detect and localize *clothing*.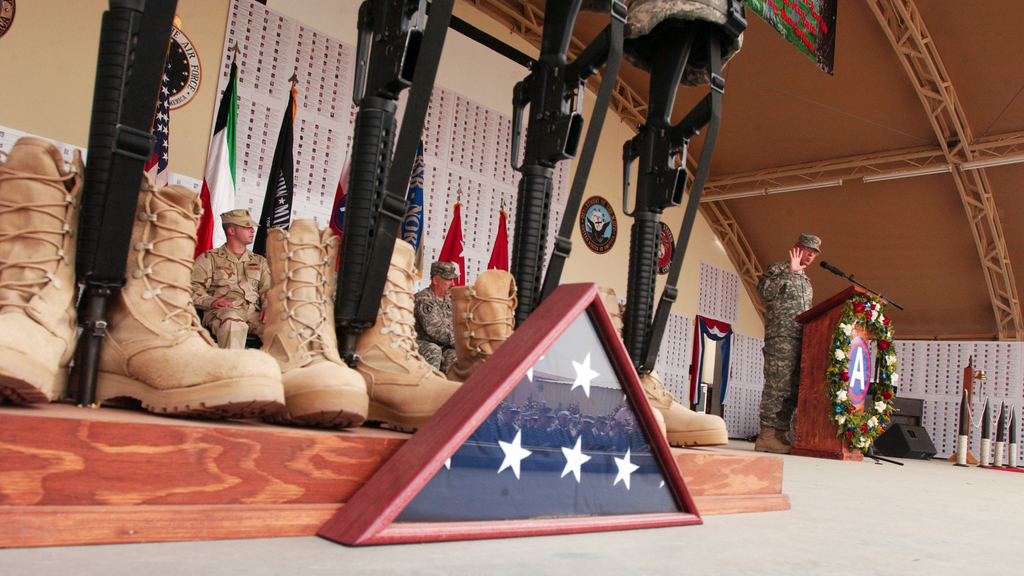
Localized at x1=180 y1=202 x2=278 y2=351.
